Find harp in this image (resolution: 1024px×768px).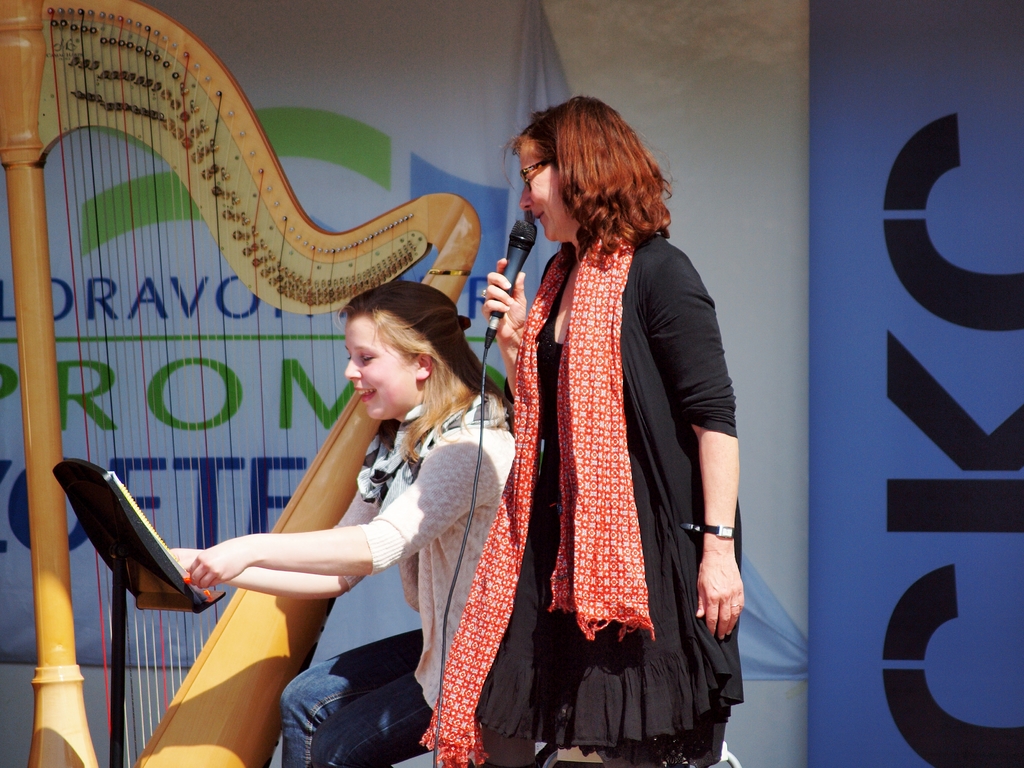
0 0 489 767.
